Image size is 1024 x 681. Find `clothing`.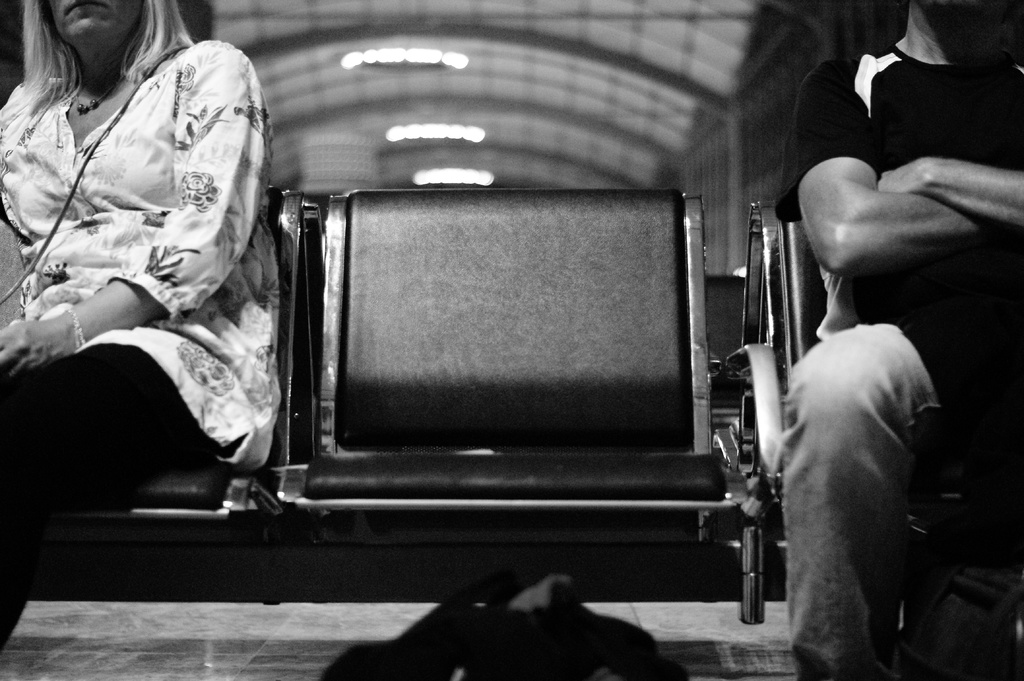
Rect(771, 40, 1023, 680).
